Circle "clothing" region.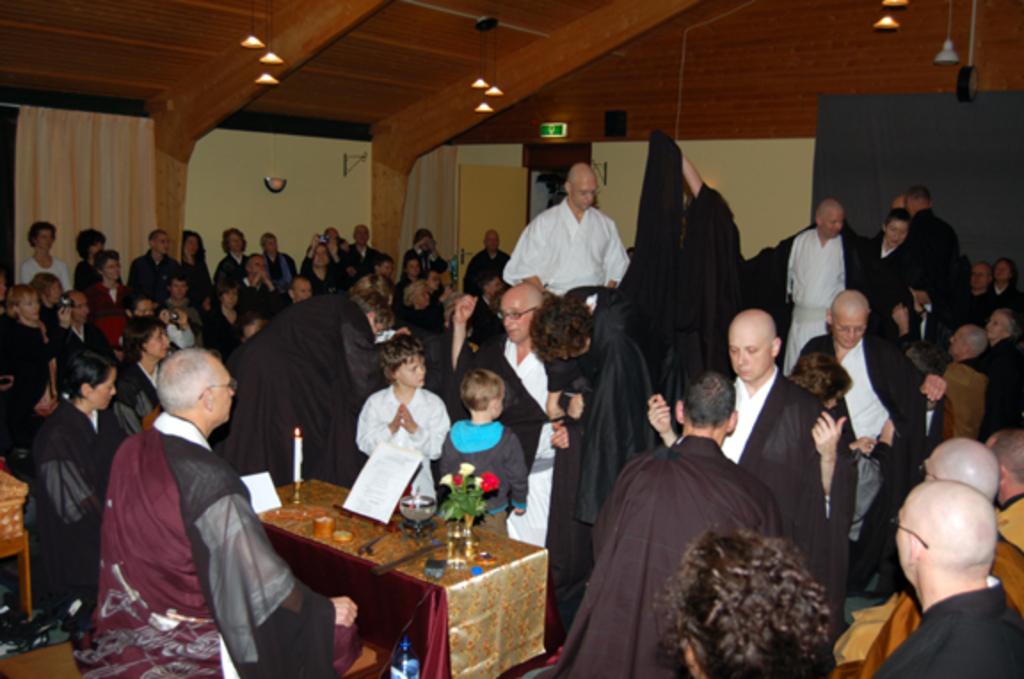
Region: select_region(101, 359, 162, 451).
